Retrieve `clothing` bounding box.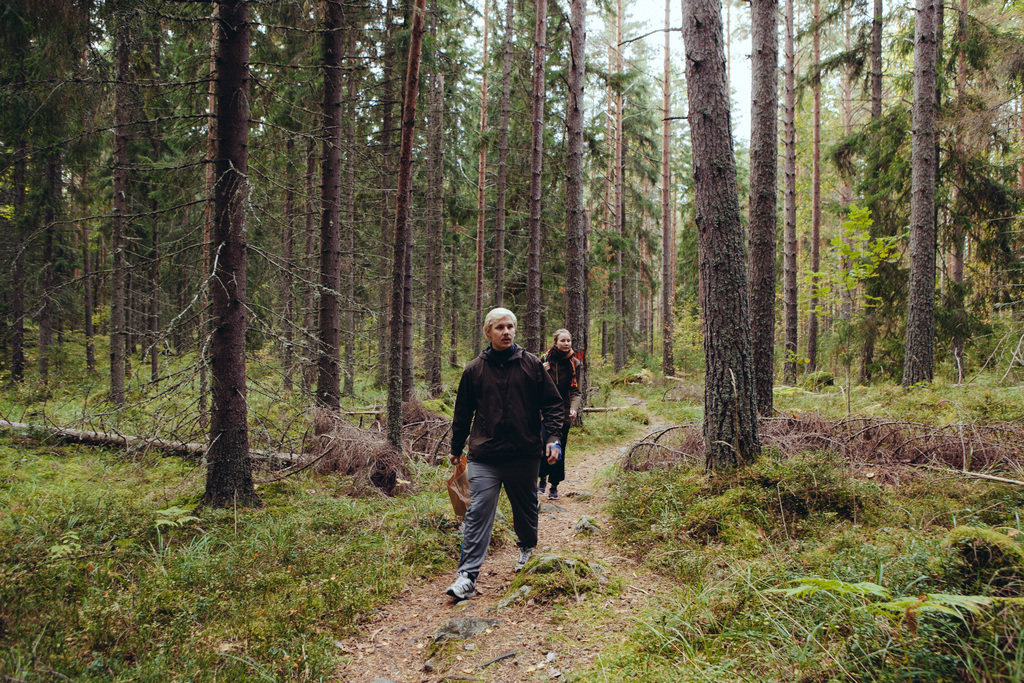
Bounding box: box=[540, 345, 580, 480].
